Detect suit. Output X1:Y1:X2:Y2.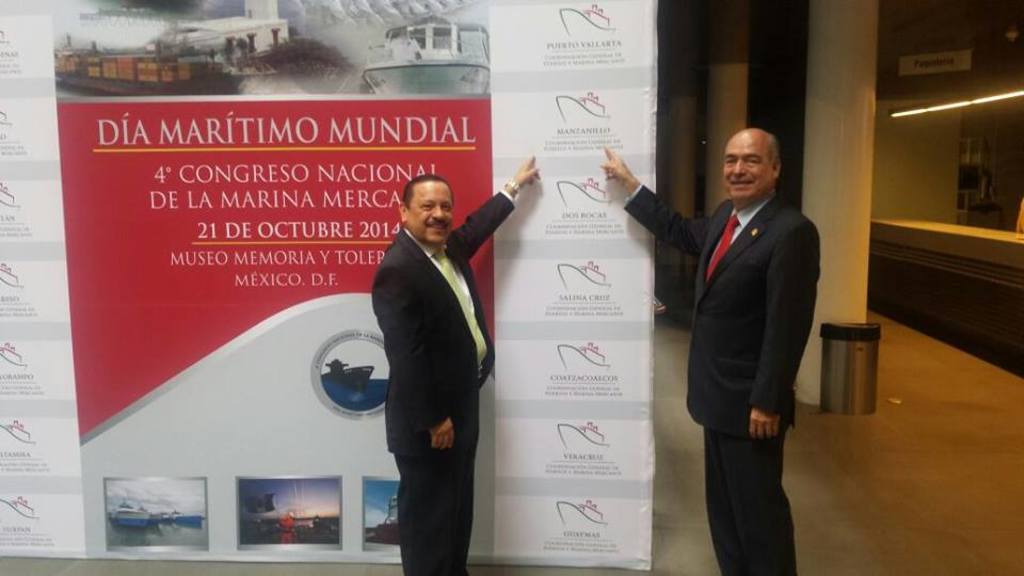
355:169:505:561.
